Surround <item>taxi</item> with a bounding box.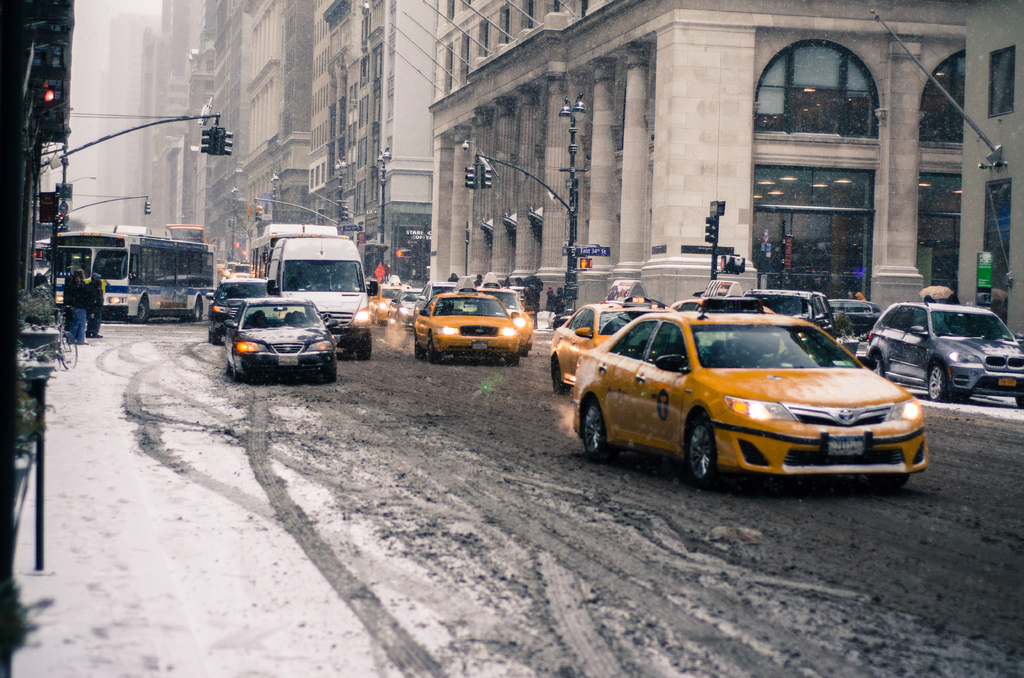
box=[214, 257, 227, 271].
